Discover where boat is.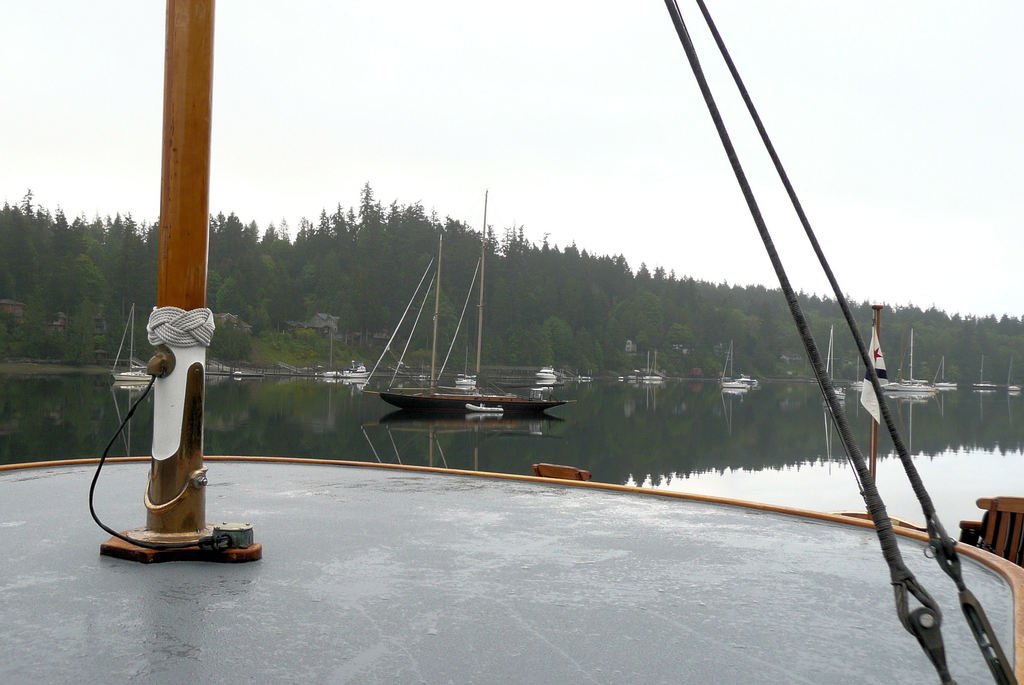
Discovered at 977:359:991:389.
